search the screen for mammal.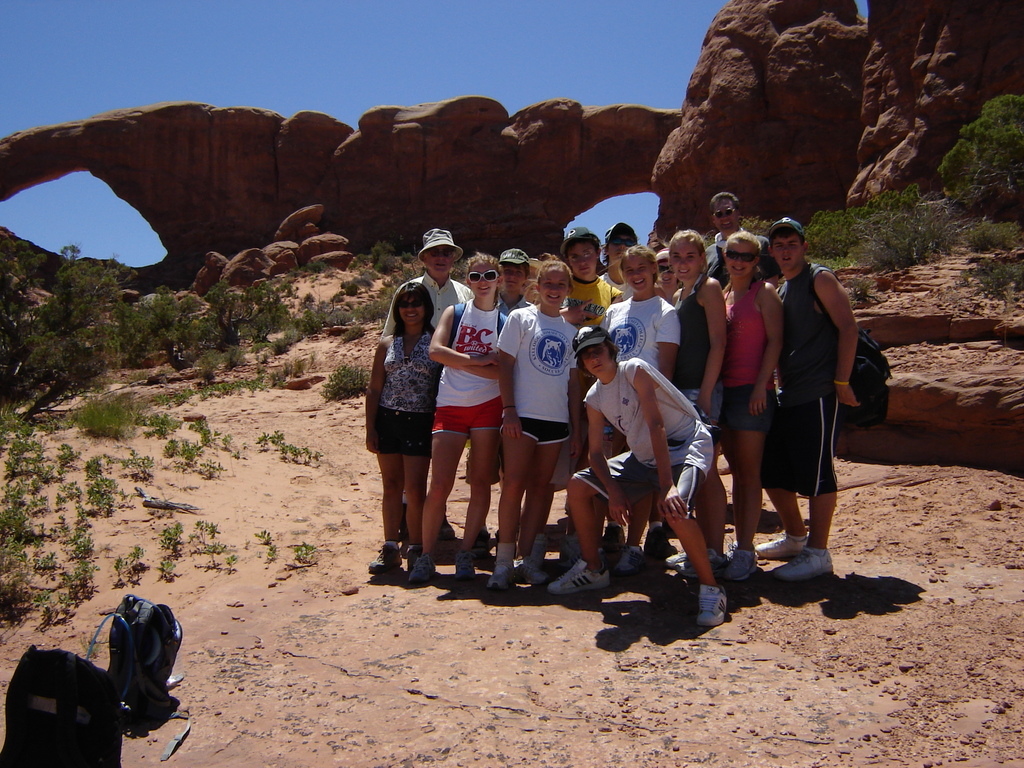
Found at 655:223:729:580.
